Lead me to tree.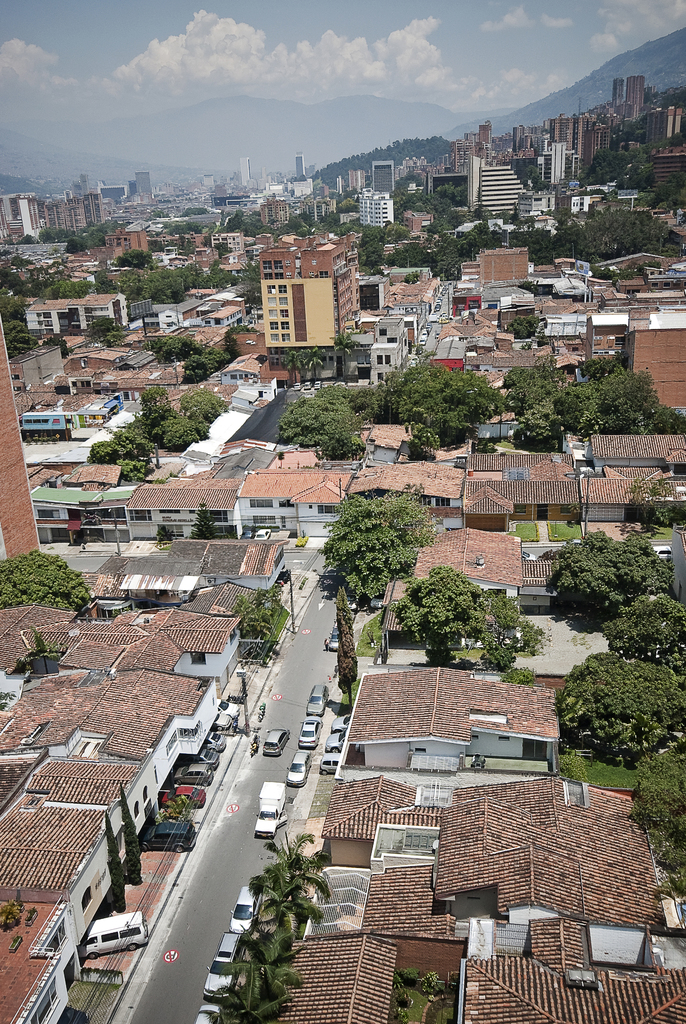
Lead to pyautogui.locateOnScreen(0, 289, 25, 322).
